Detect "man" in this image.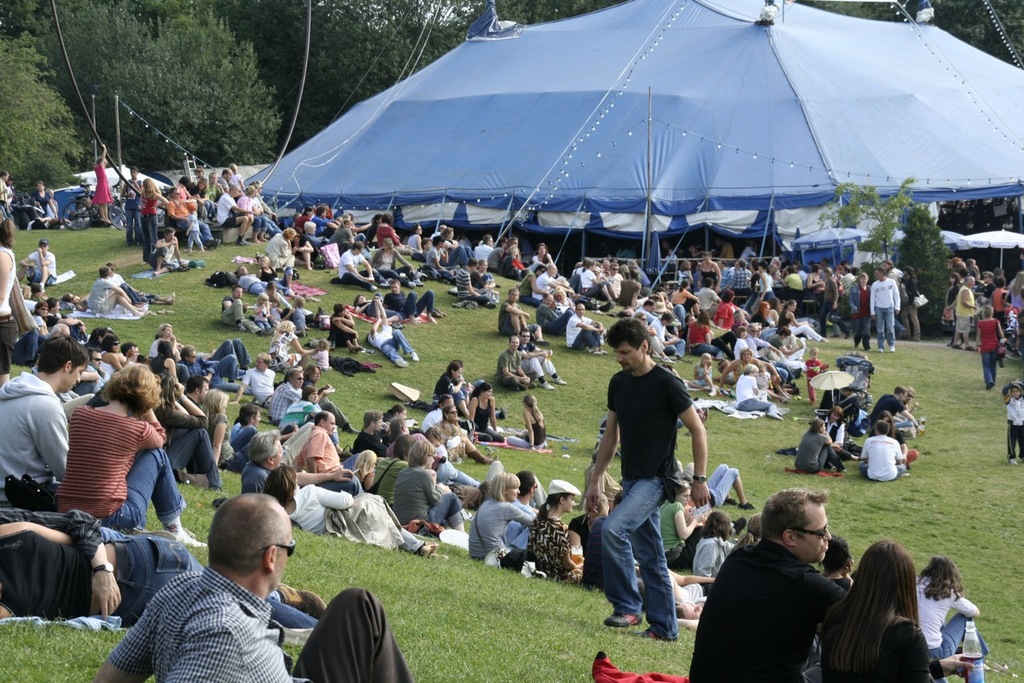
Detection: 536 291 574 333.
